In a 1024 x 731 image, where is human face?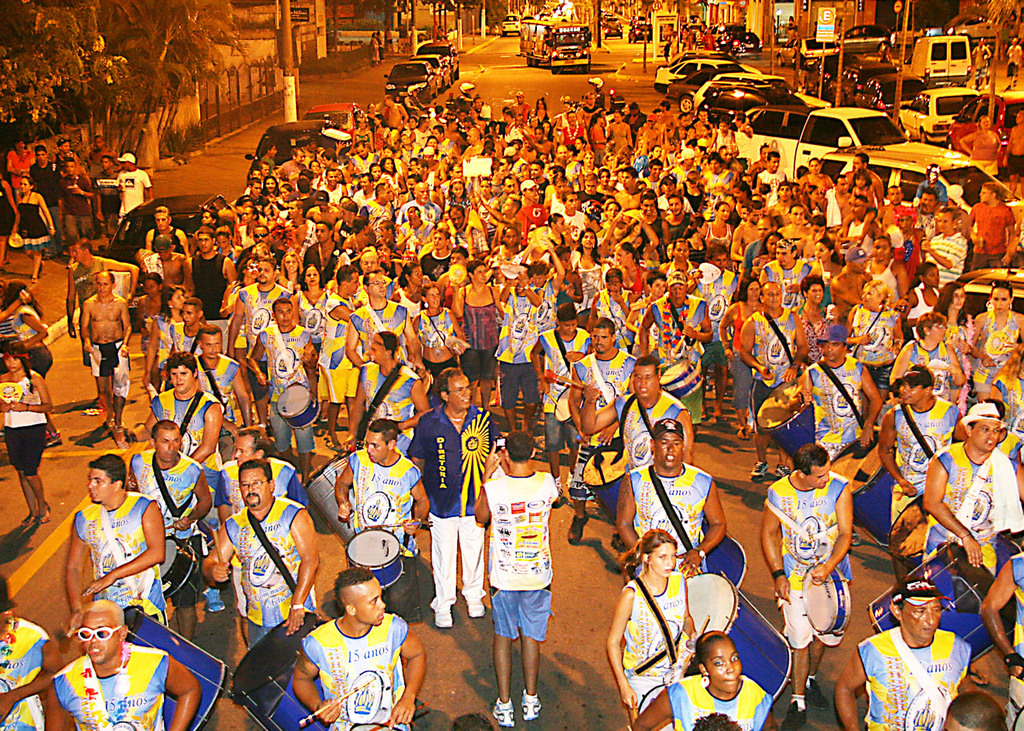
650 542 677 579.
